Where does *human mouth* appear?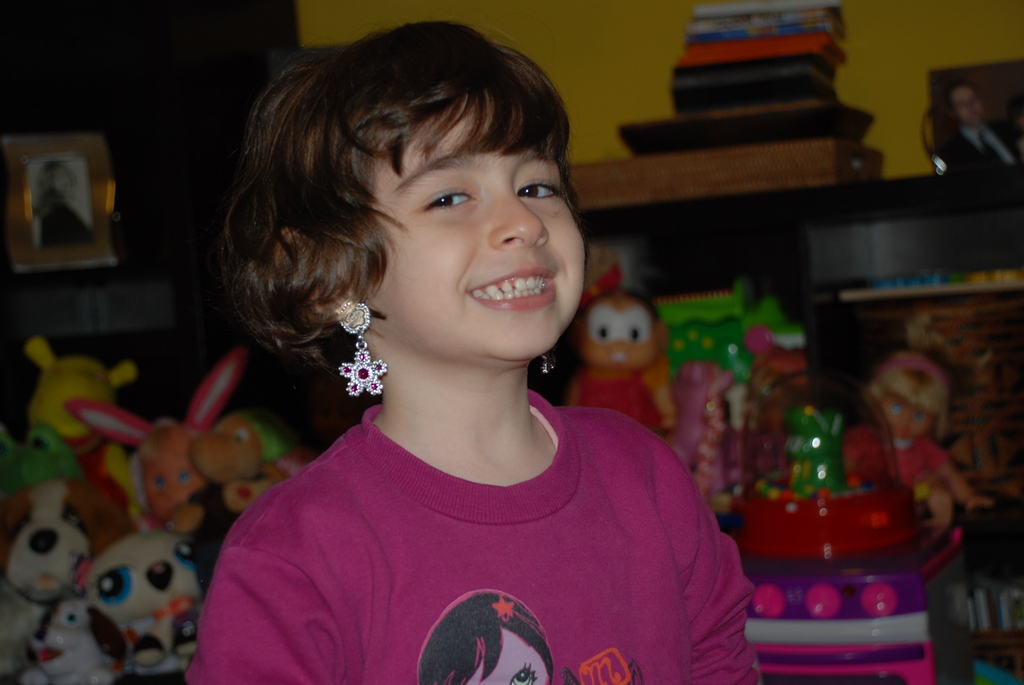
Appears at (464, 255, 559, 313).
